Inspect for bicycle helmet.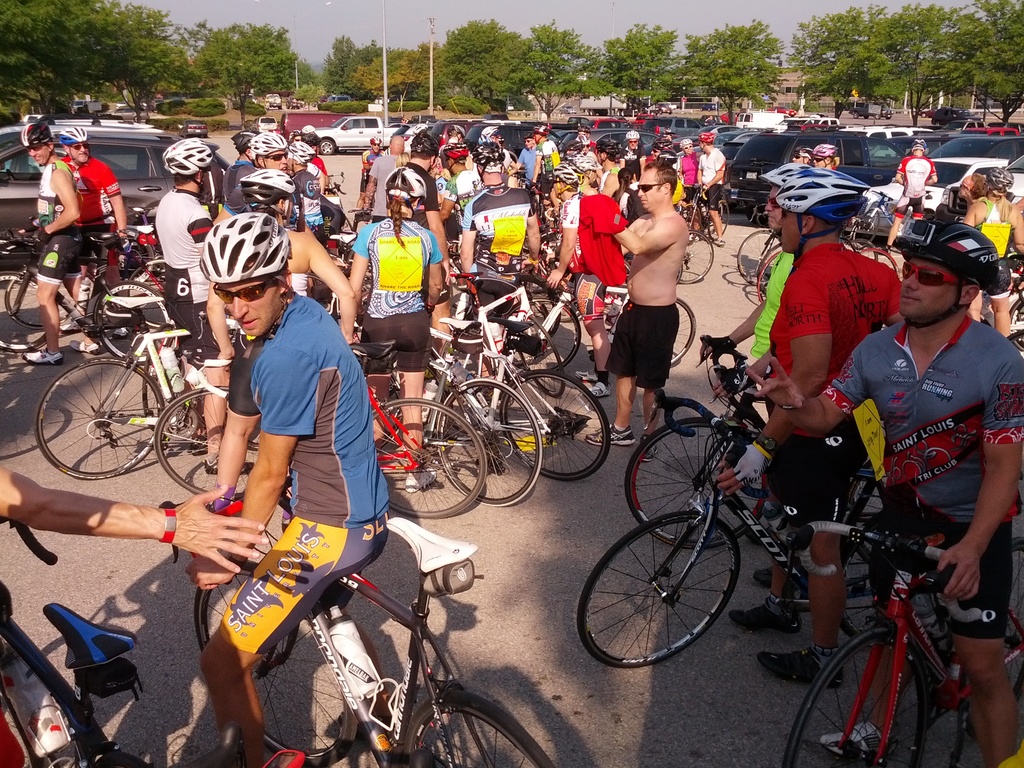
Inspection: [440, 143, 468, 170].
